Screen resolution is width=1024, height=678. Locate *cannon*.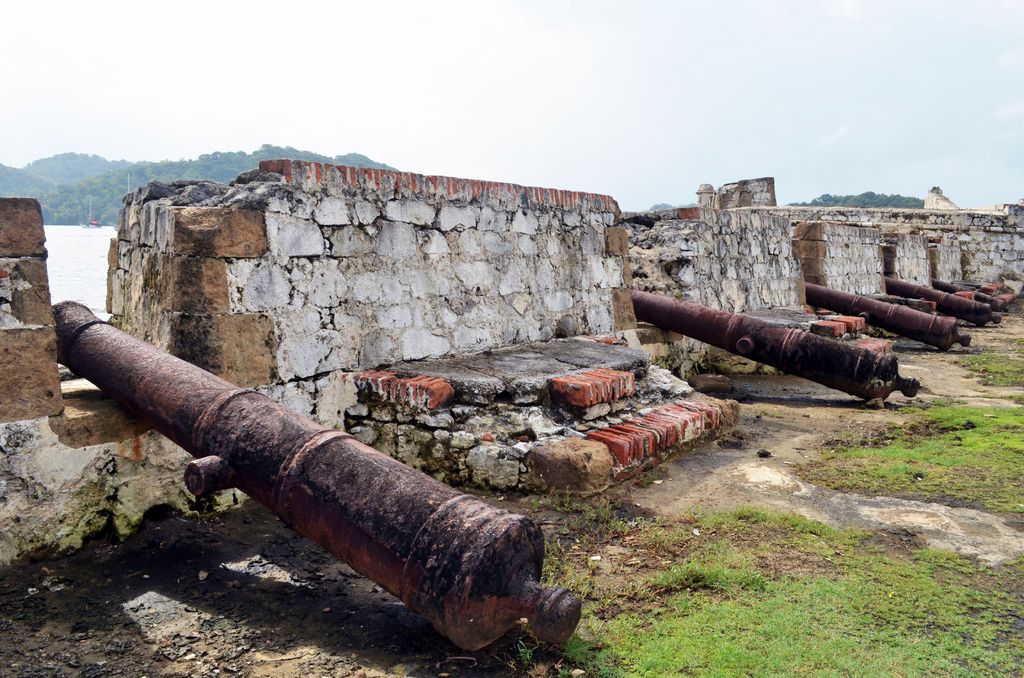
54/300/580/658.
